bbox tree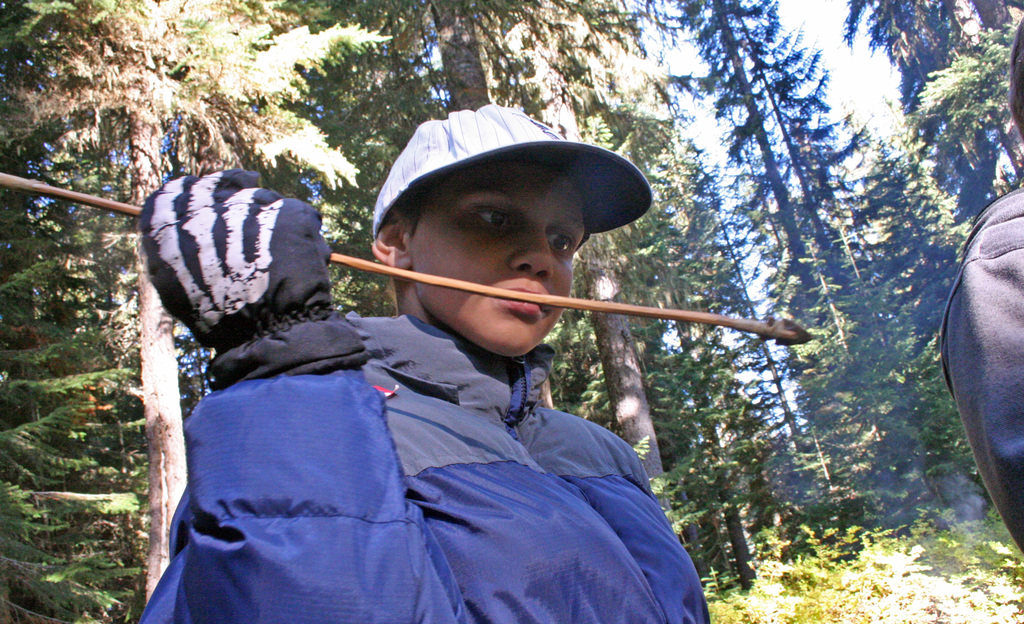
select_region(834, 117, 997, 515)
